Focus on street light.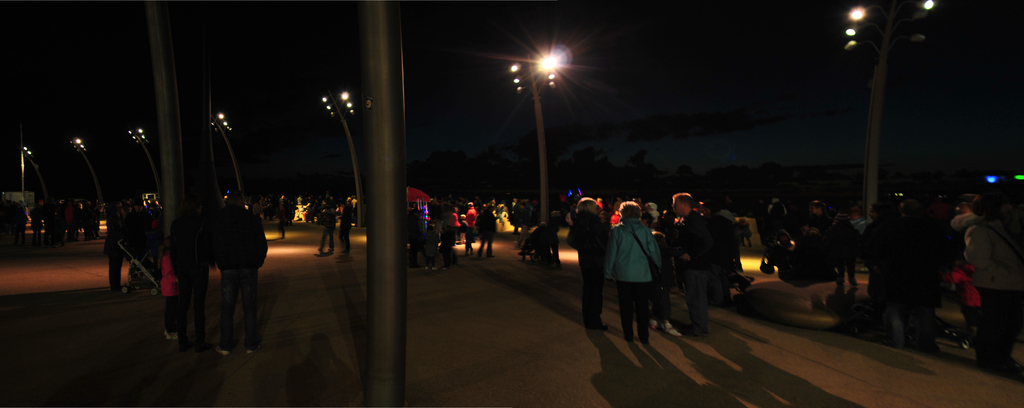
Focused at region(318, 90, 362, 227).
